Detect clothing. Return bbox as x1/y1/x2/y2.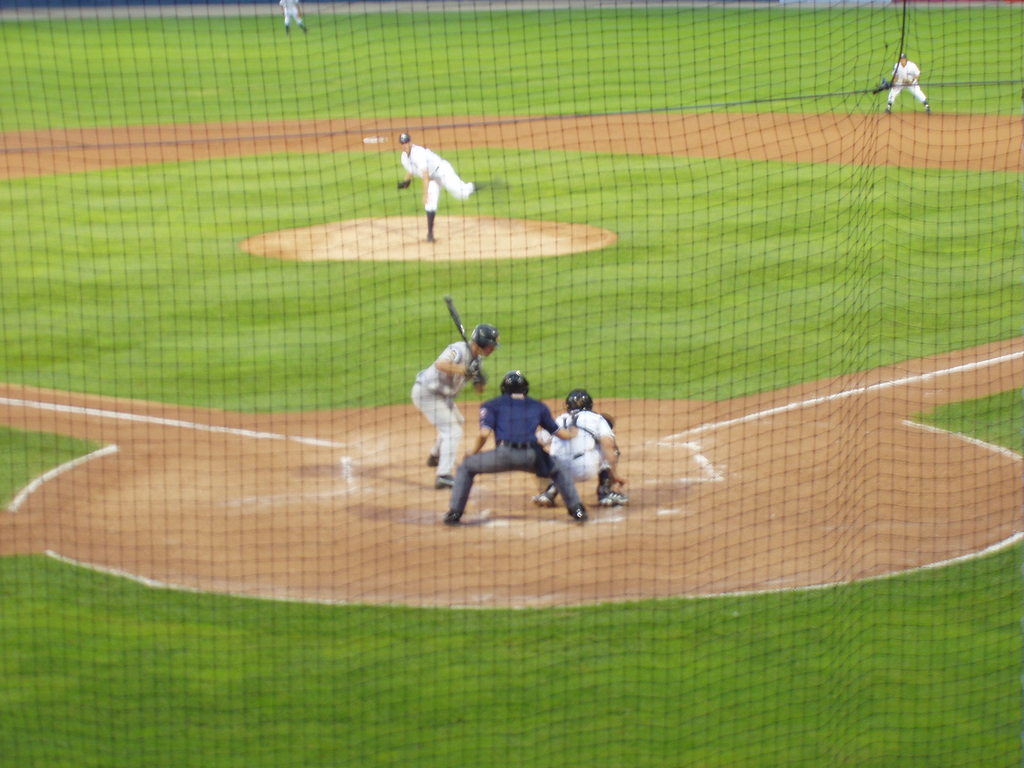
545/401/612/484.
